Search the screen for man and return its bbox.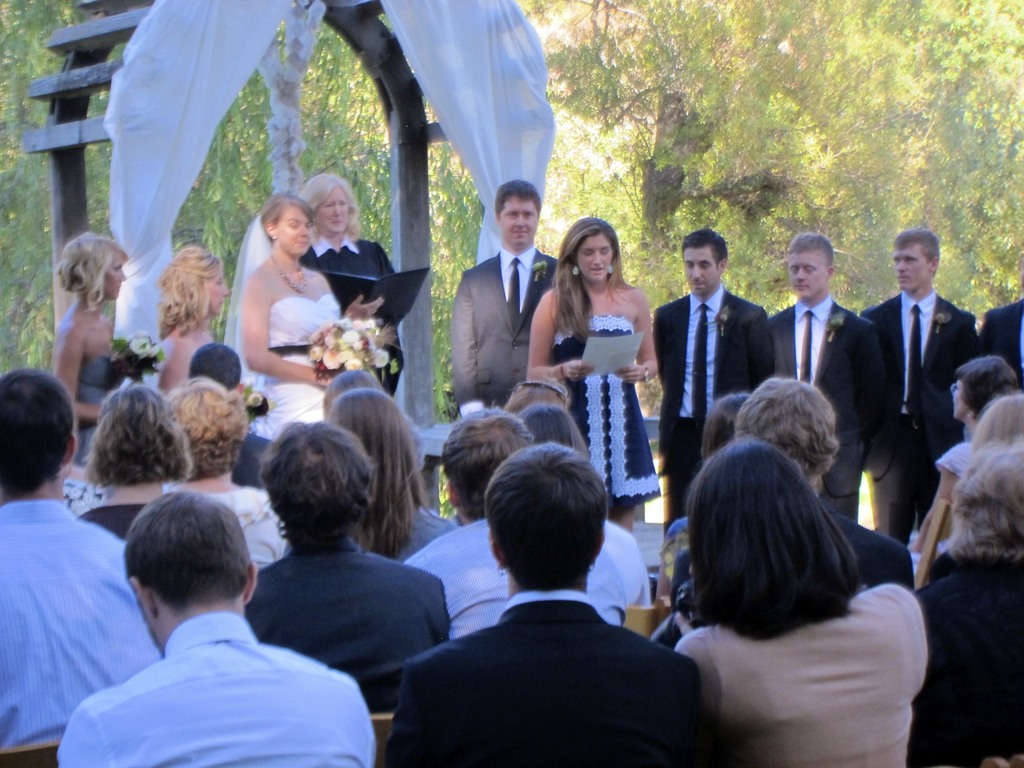
Found: select_region(56, 490, 372, 767).
